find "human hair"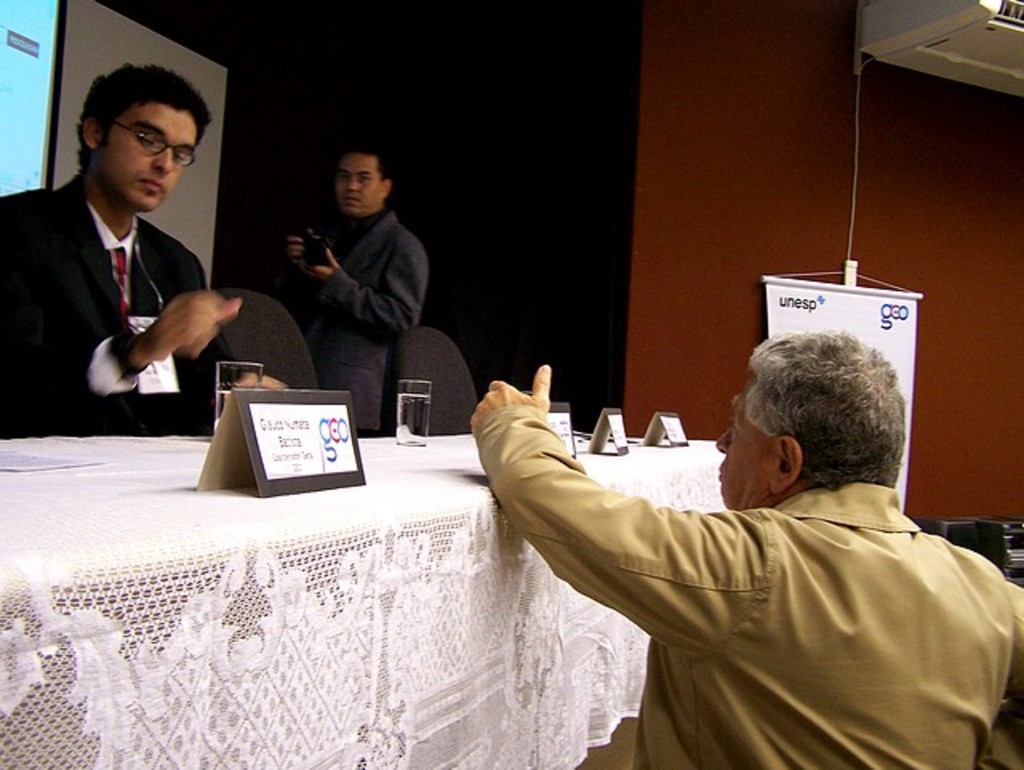
crop(746, 328, 902, 488)
